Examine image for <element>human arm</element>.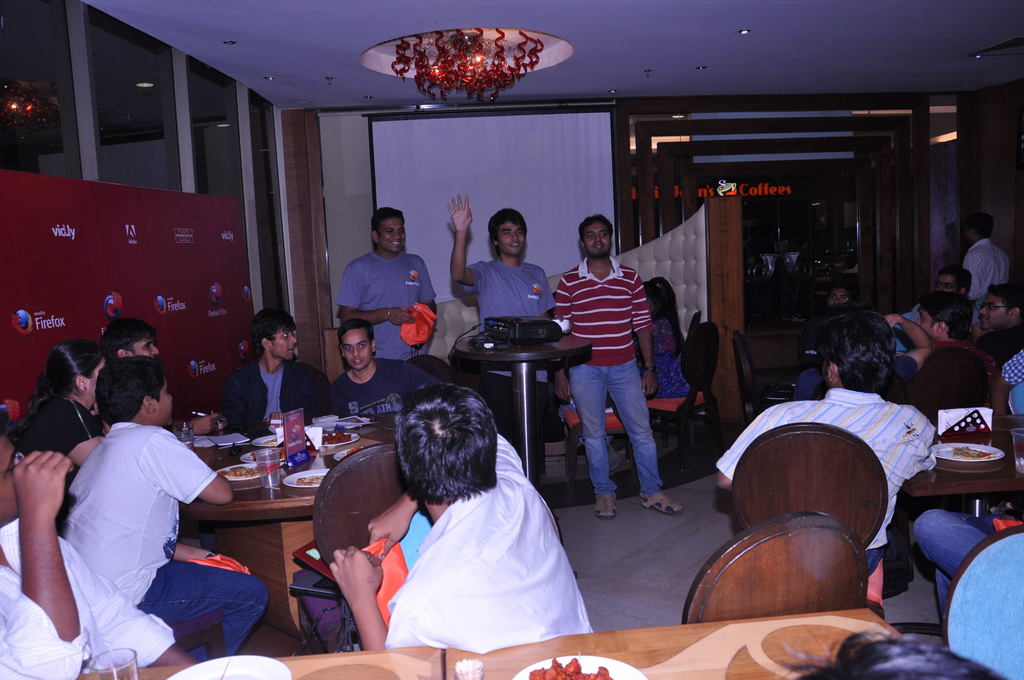
Examination result: bbox=[884, 314, 938, 374].
